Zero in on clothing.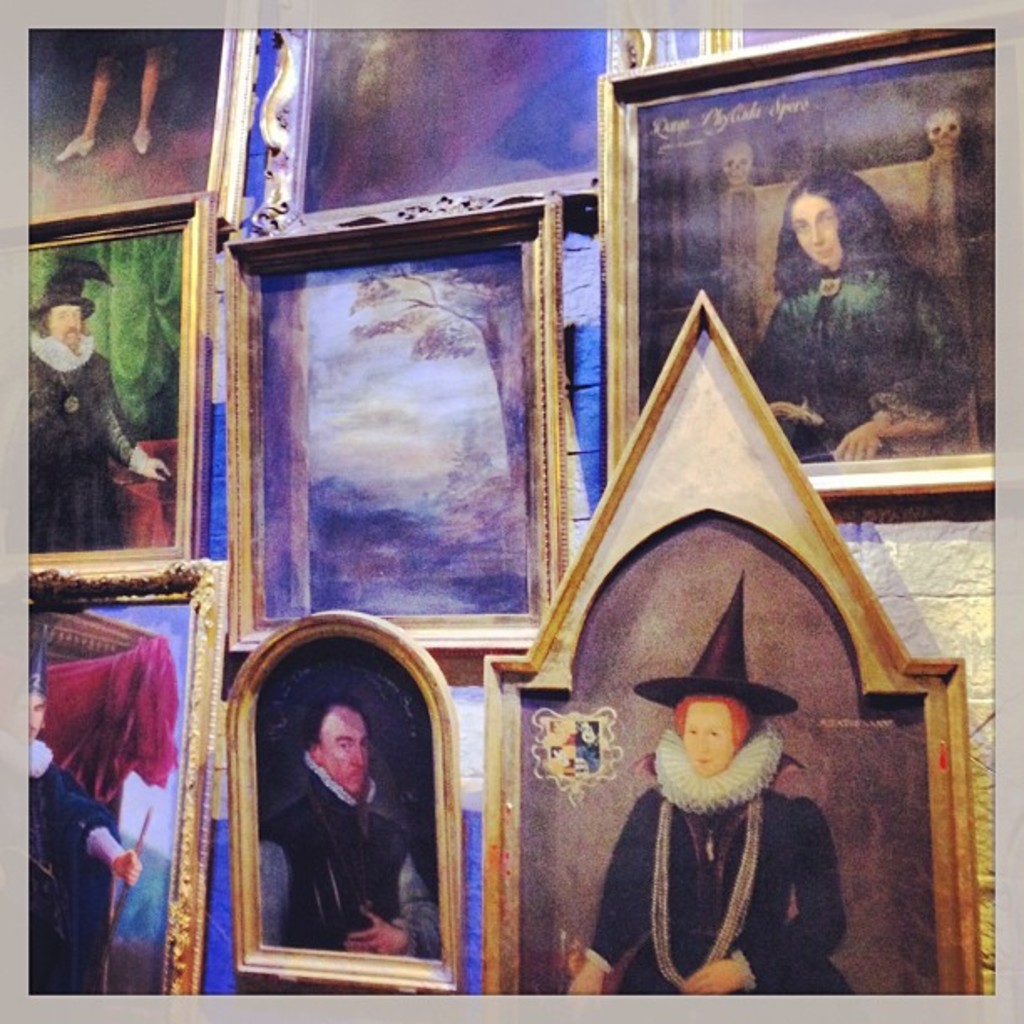
Zeroed in: bbox(597, 740, 842, 1004).
